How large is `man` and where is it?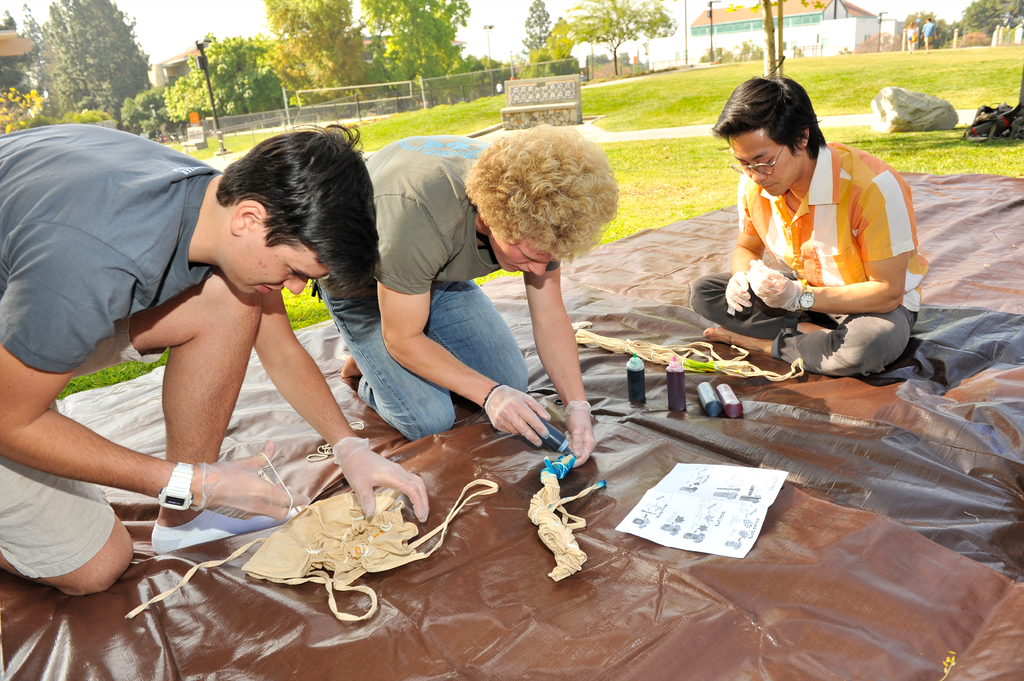
Bounding box: Rect(0, 125, 431, 600).
